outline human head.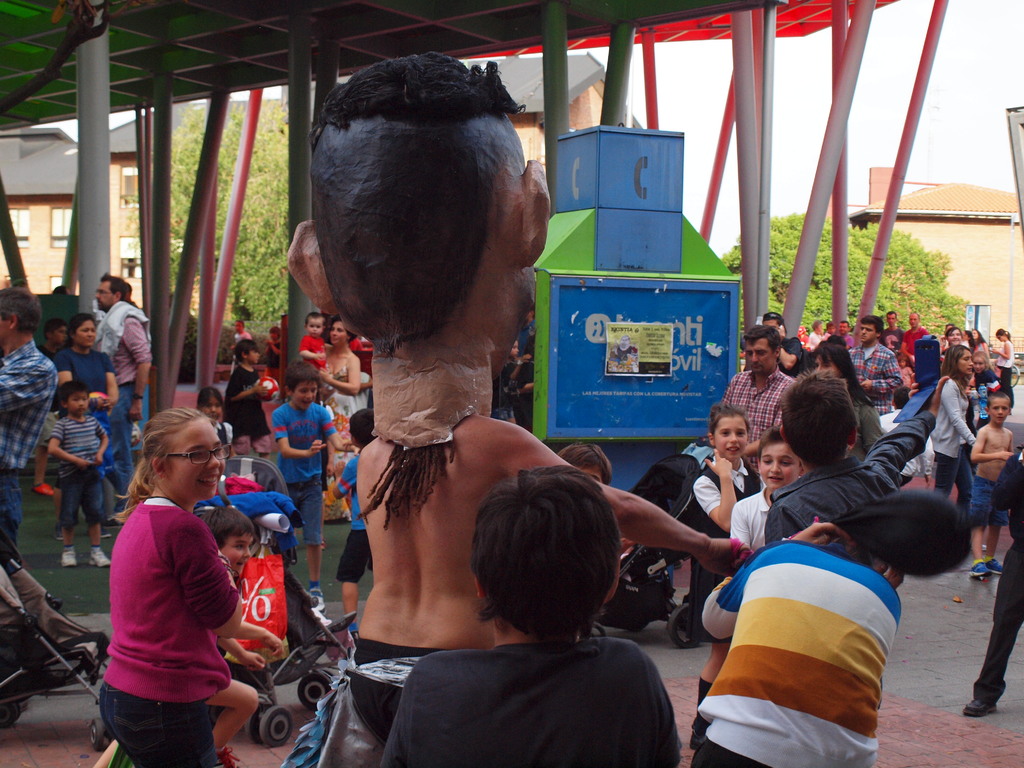
Outline: pyautogui.locateOnScreen(197, 385, 222, 420).
